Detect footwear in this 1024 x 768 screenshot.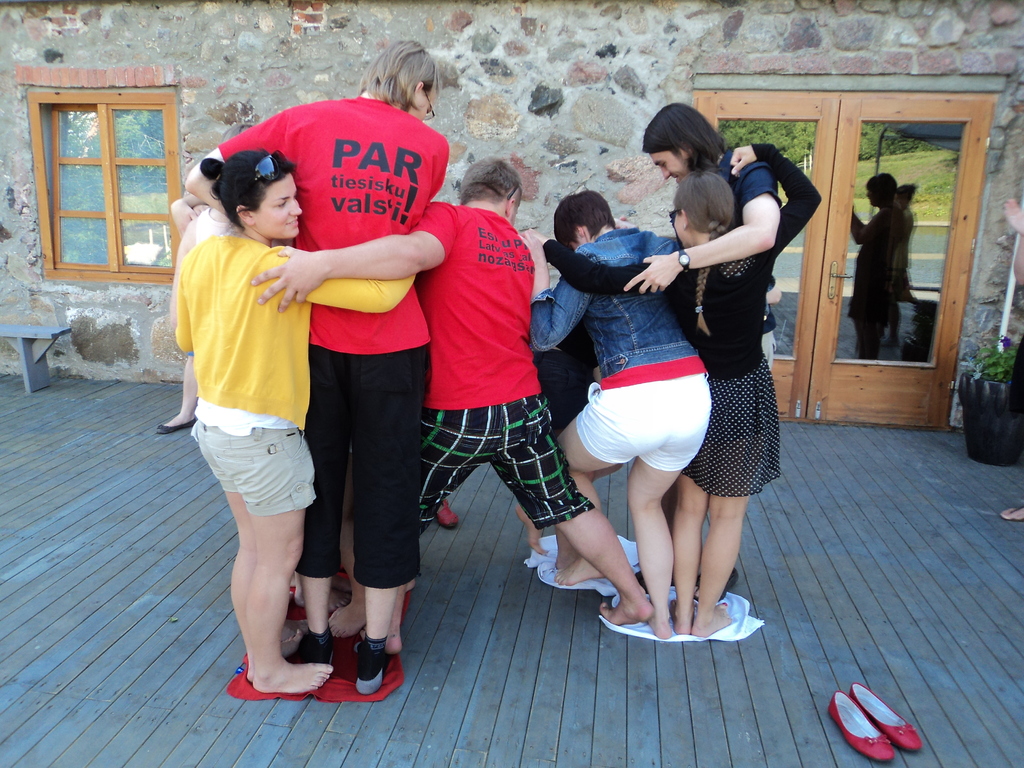
Detection: Rect(156, 413, 196, 437).
